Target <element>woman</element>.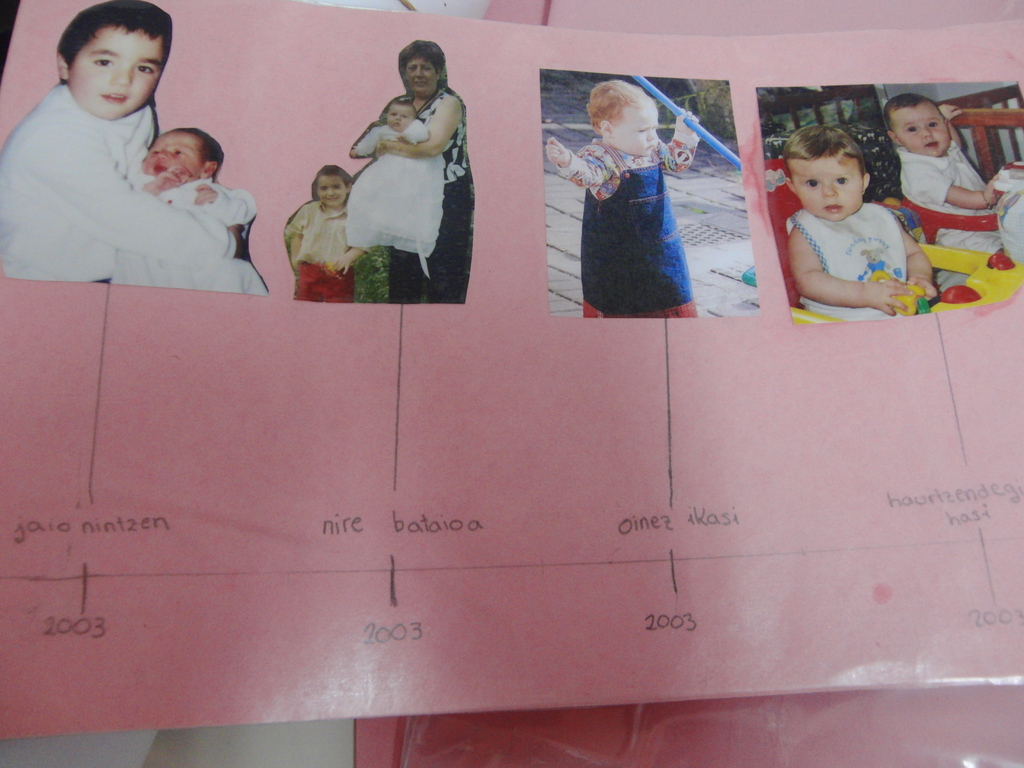
Target region: 350/65/461/272.
